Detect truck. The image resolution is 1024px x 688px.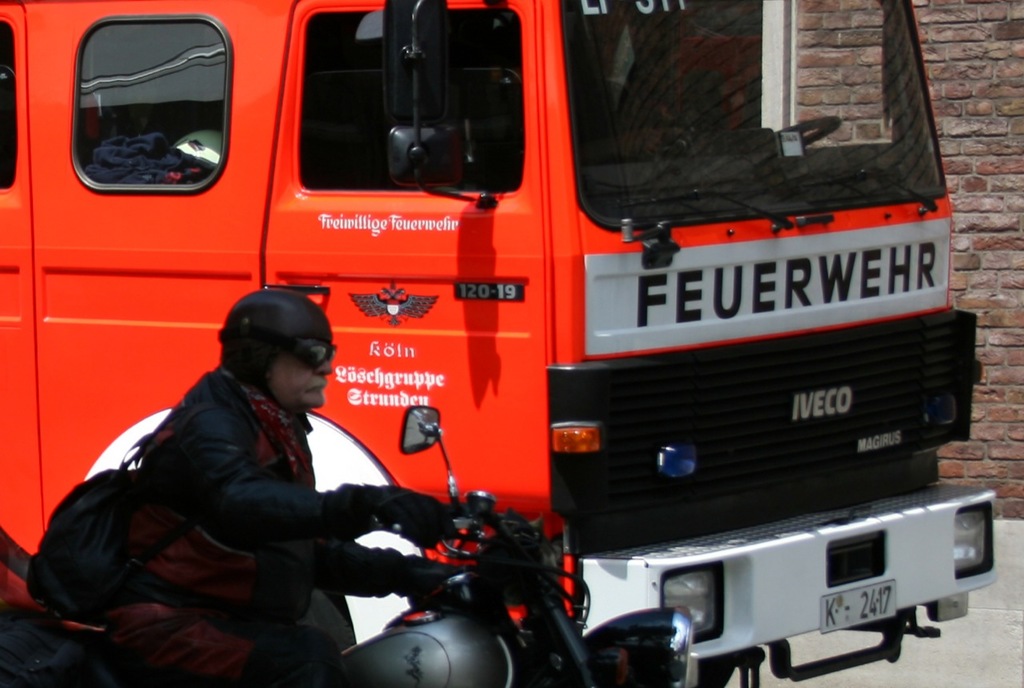
3, 14, 1013, 675.
